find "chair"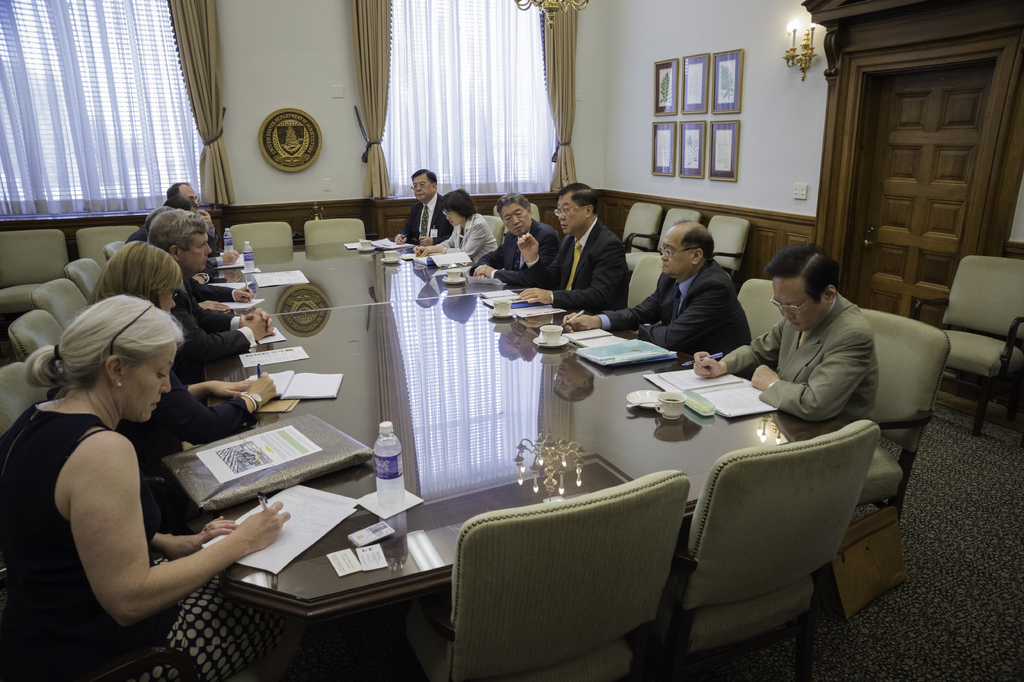
703/212/753/272
